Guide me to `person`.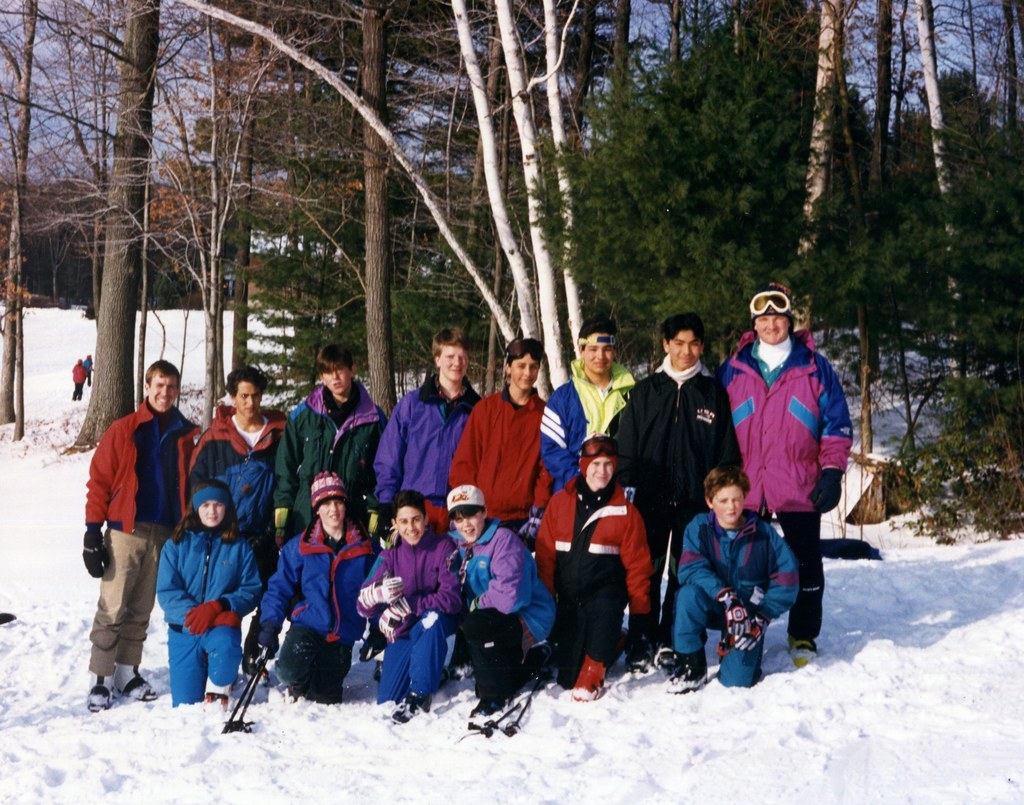
Guidance: region(540, 317, 644, 507).
